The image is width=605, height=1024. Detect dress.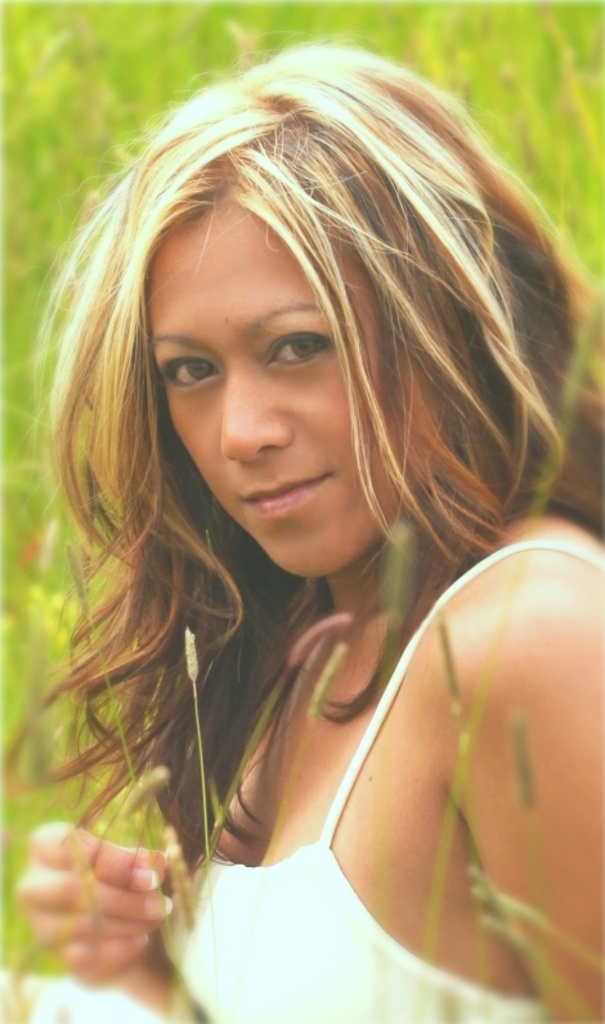
Detection: box=[26, 534, 604, 1023].
